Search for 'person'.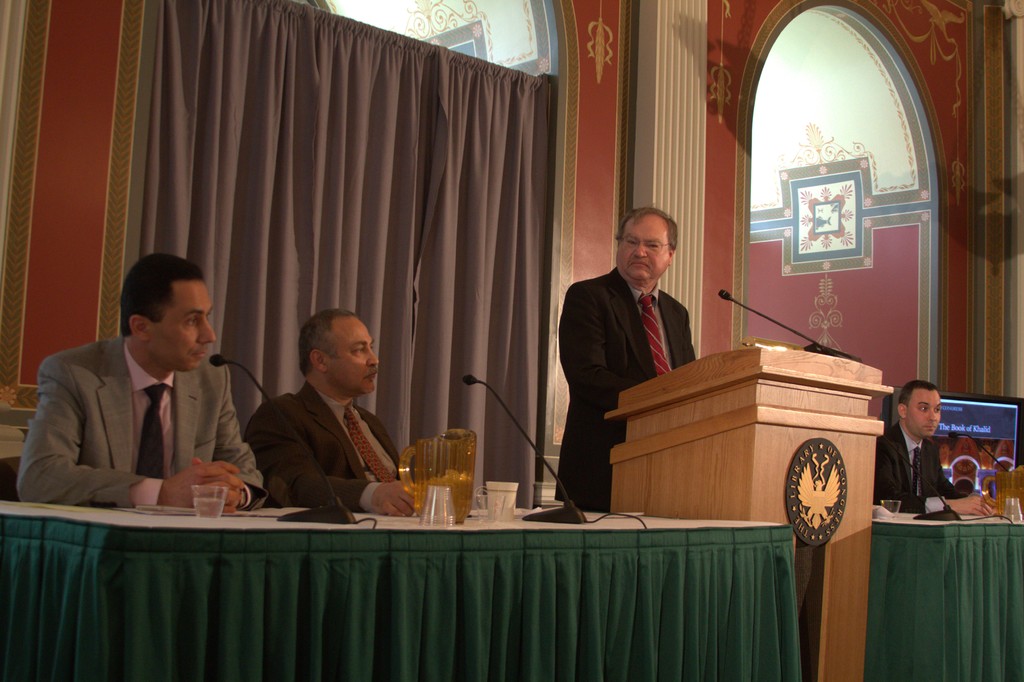
Found at 559,188,714,519.
